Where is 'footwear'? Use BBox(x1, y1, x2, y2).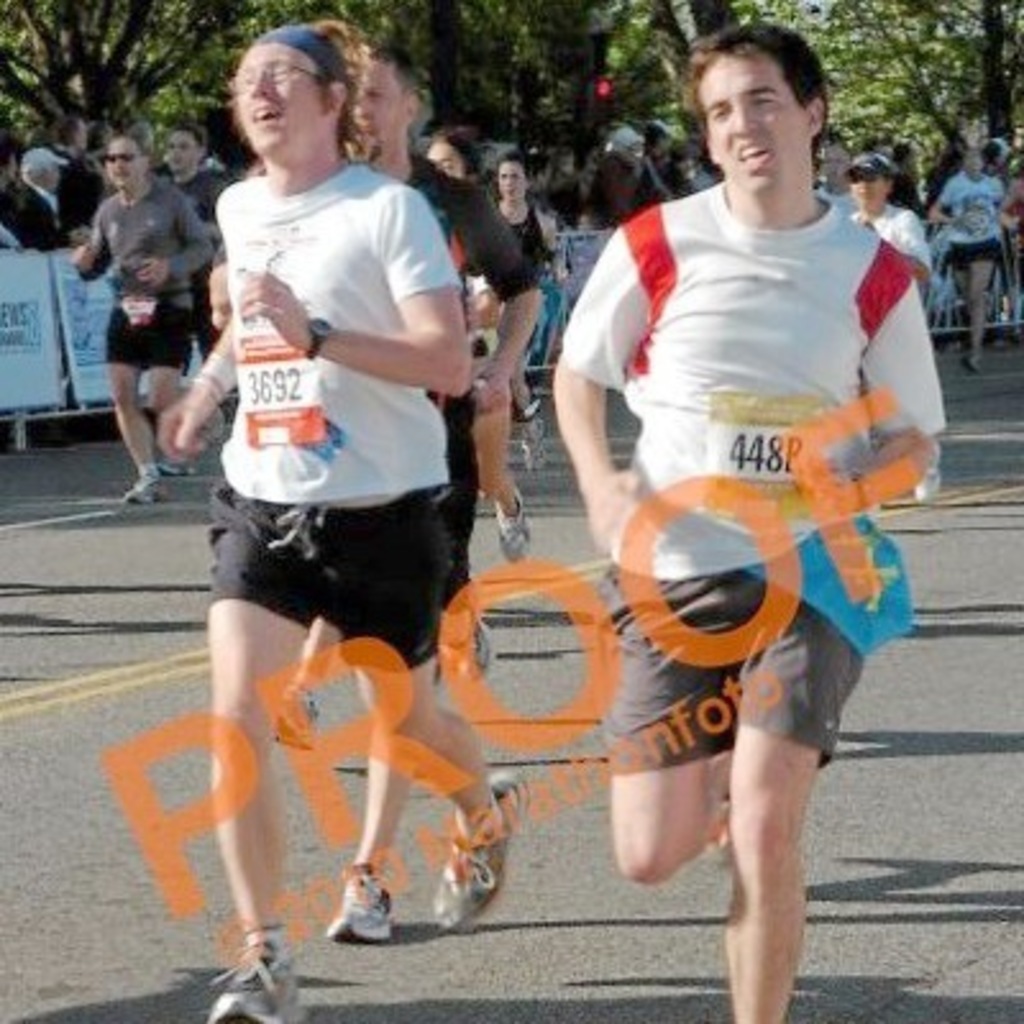
BBox(195, 896, 289, 1006).
